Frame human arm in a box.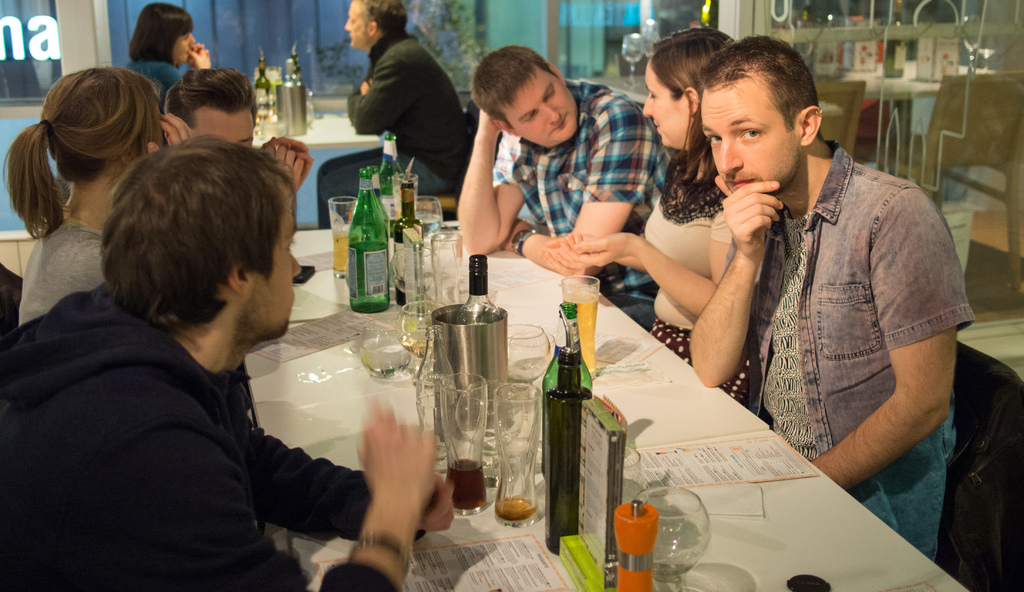
Rect(577, 125, 654, 280).
